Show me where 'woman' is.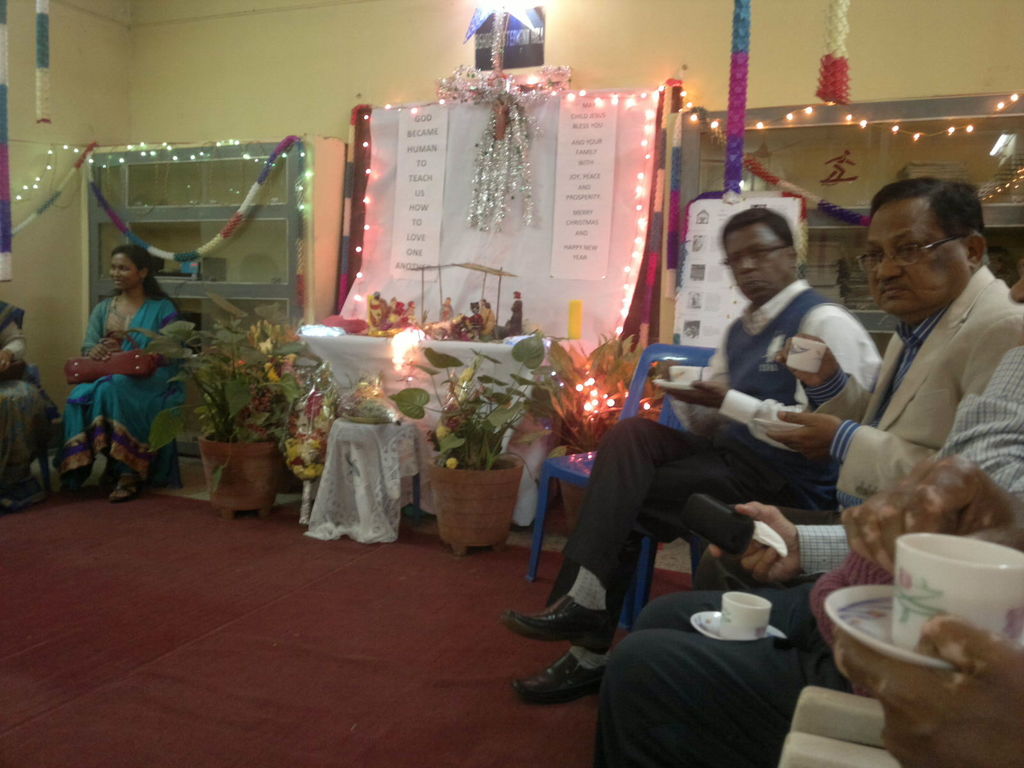
'woman' is at crop(63, 221, 179, 477).
